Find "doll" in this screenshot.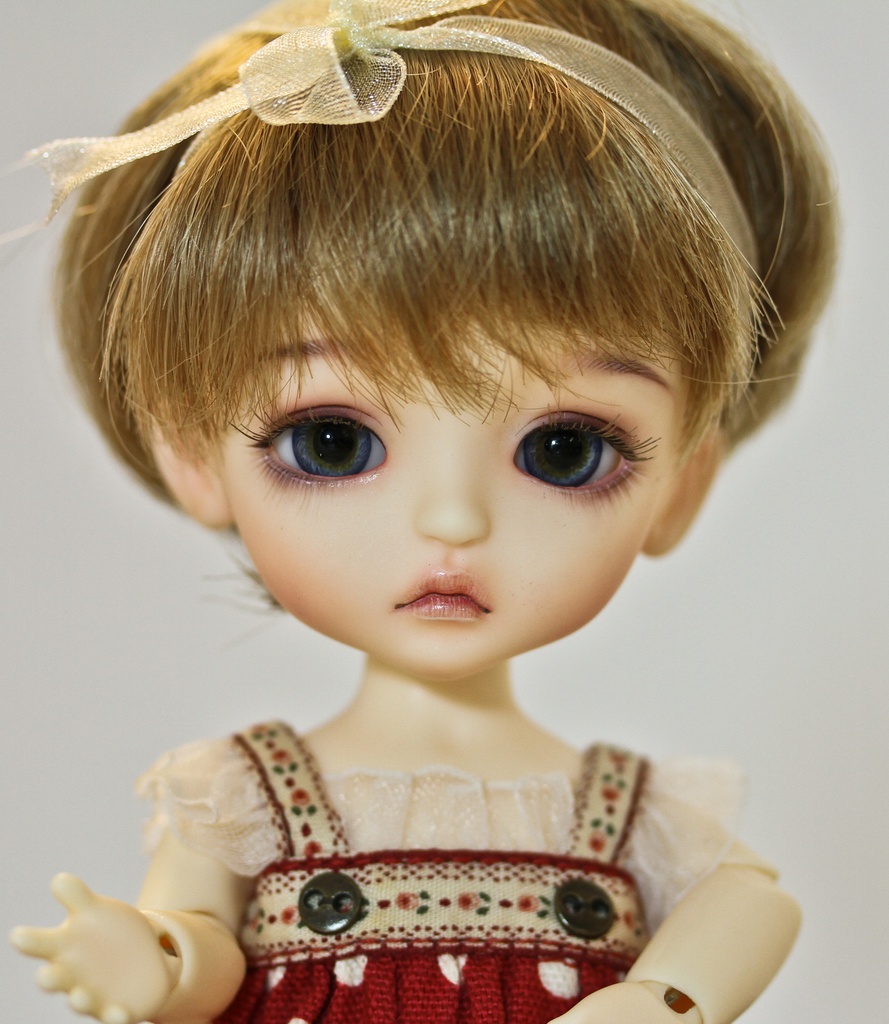
The bounding box for "doll" is box(0, 6, 860, 999).
